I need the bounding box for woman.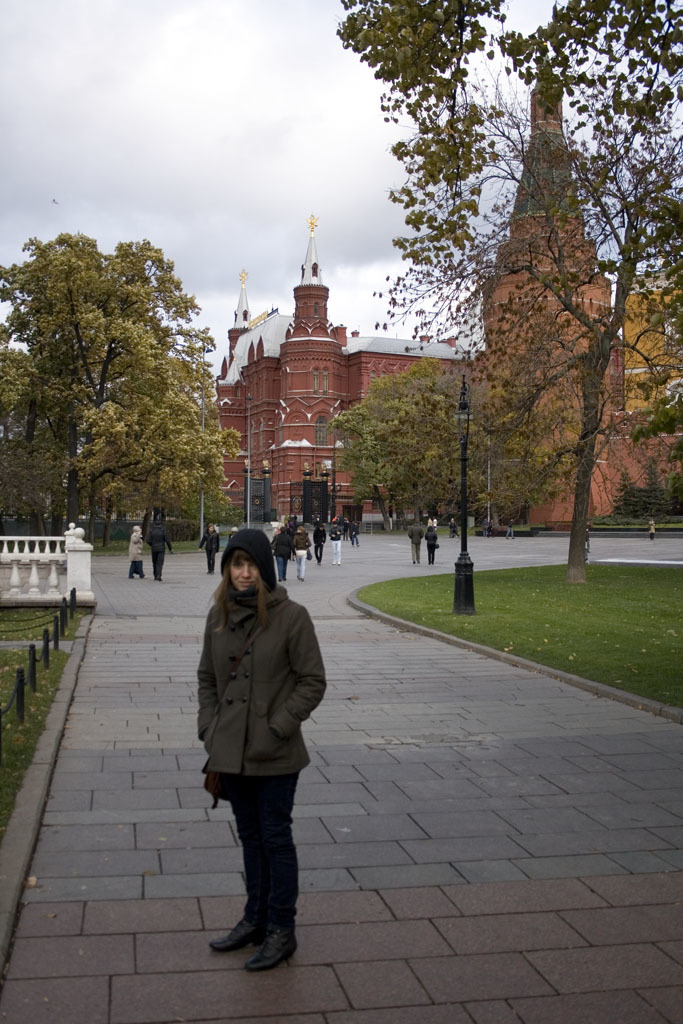
Here it is: [183,523,330,968].
